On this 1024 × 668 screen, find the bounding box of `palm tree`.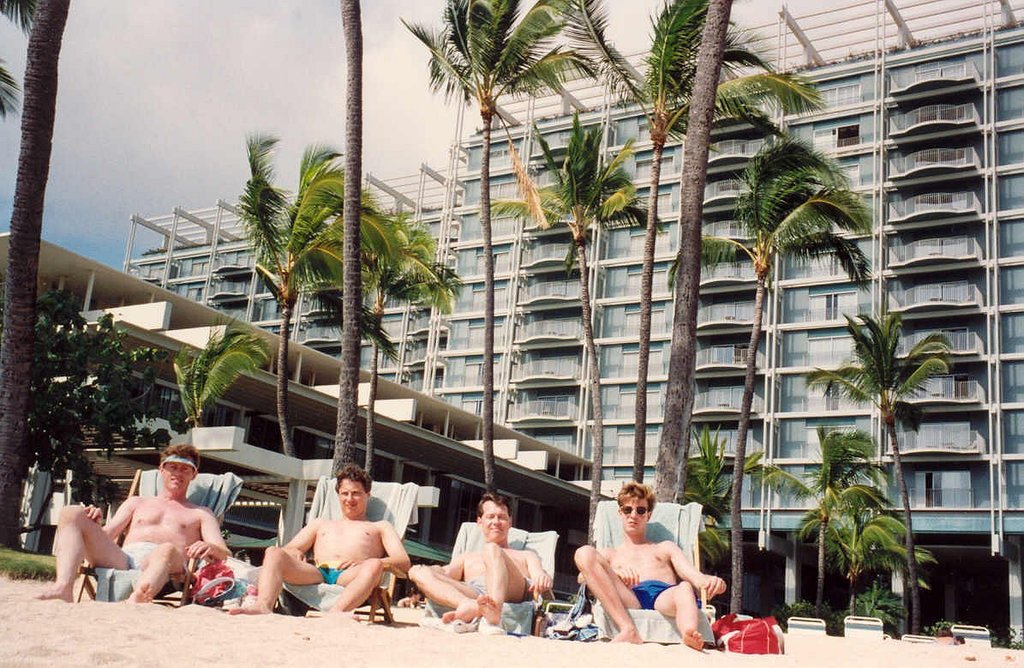
Bounding box: l=817, t=482, r=861, b=555.
